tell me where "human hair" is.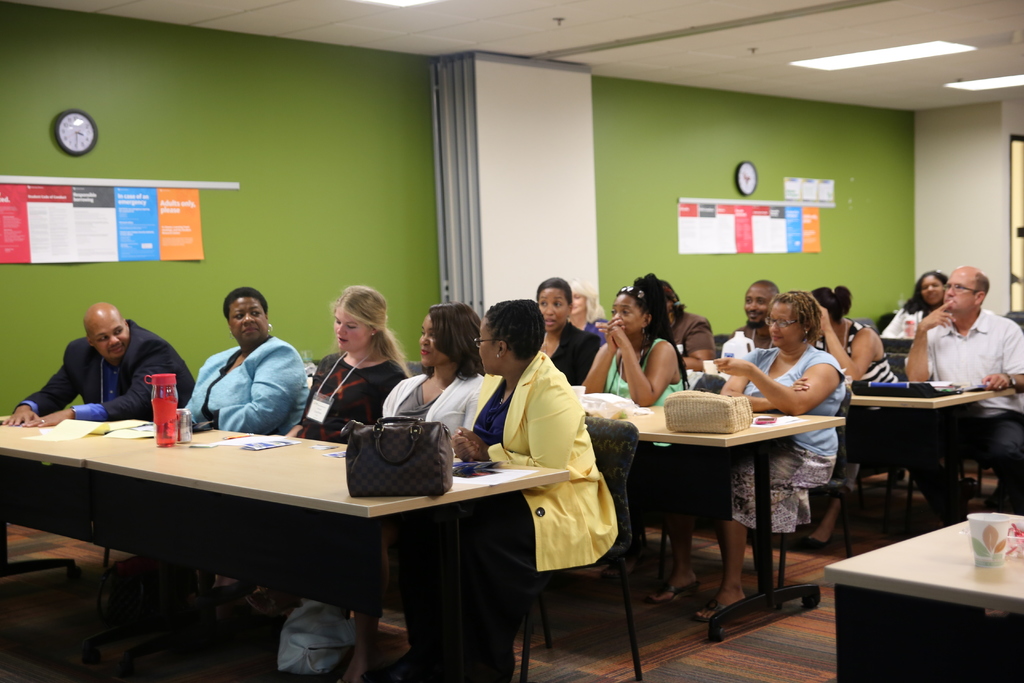
"human hair" is at (x1=972, y1=272, x2=990, y2=300).
